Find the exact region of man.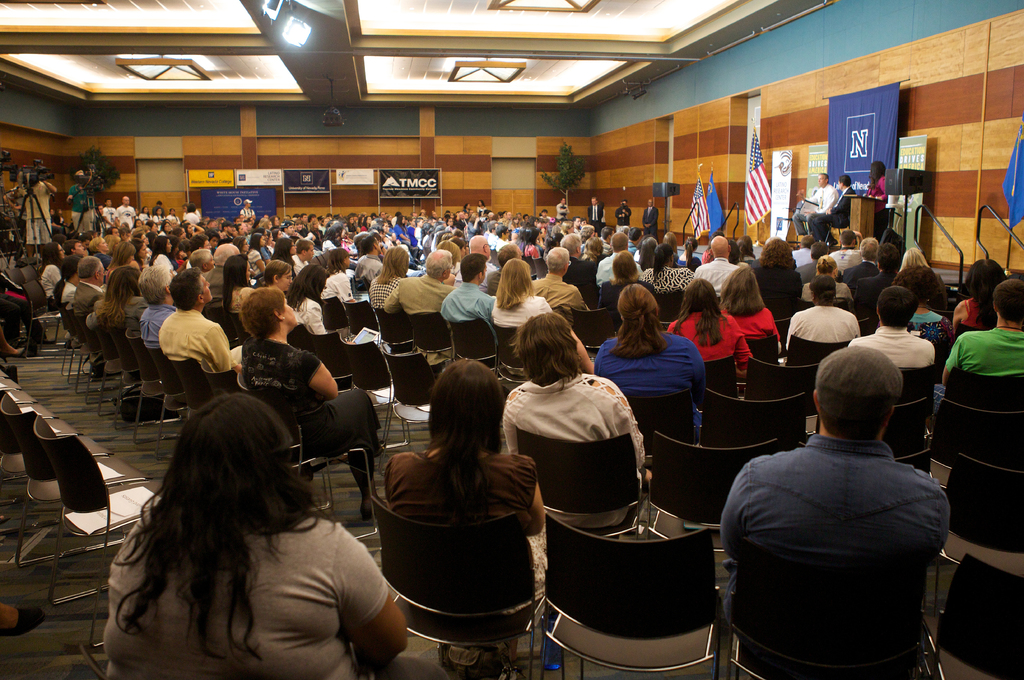
Exact region: x1=215, y1=280, x2=389, y2=493.
